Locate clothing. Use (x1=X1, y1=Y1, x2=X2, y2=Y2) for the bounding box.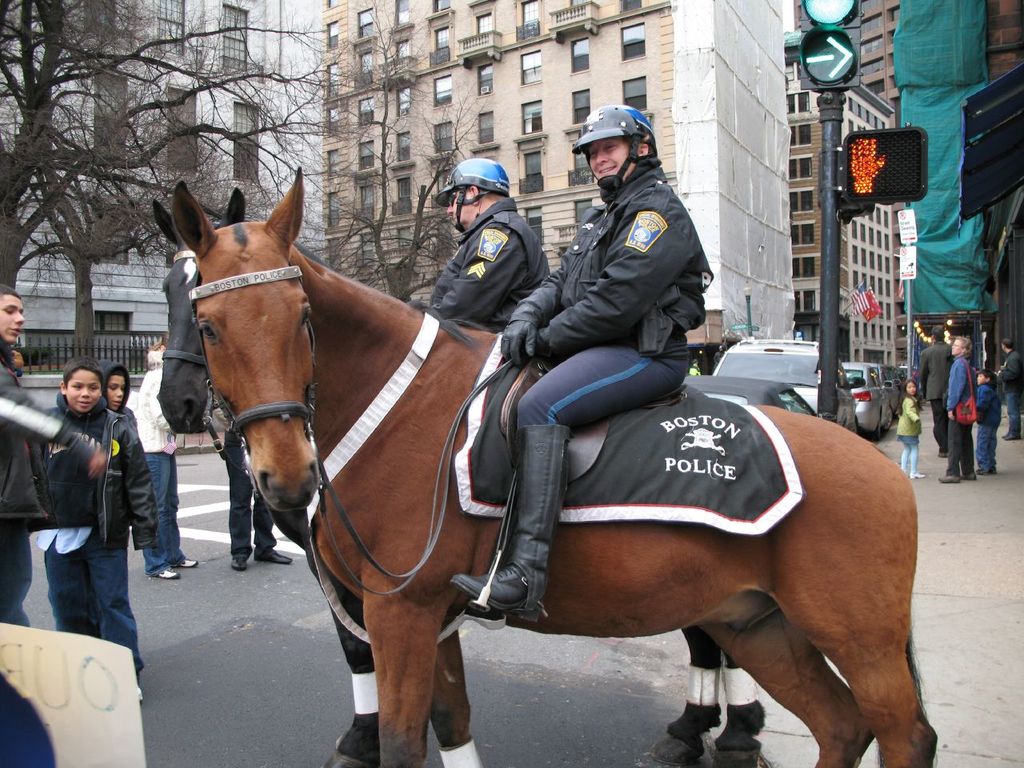
(x1=967, y1=382, x2=1010, y2=470).
